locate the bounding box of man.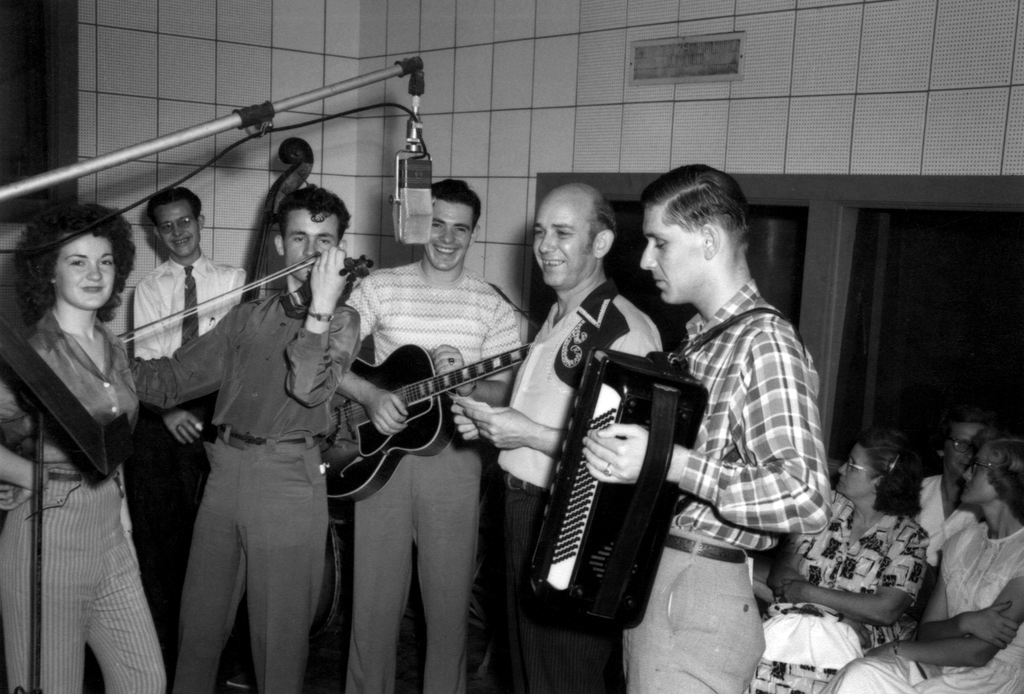
Bounding box: detection(344, 179, 523, 693).
